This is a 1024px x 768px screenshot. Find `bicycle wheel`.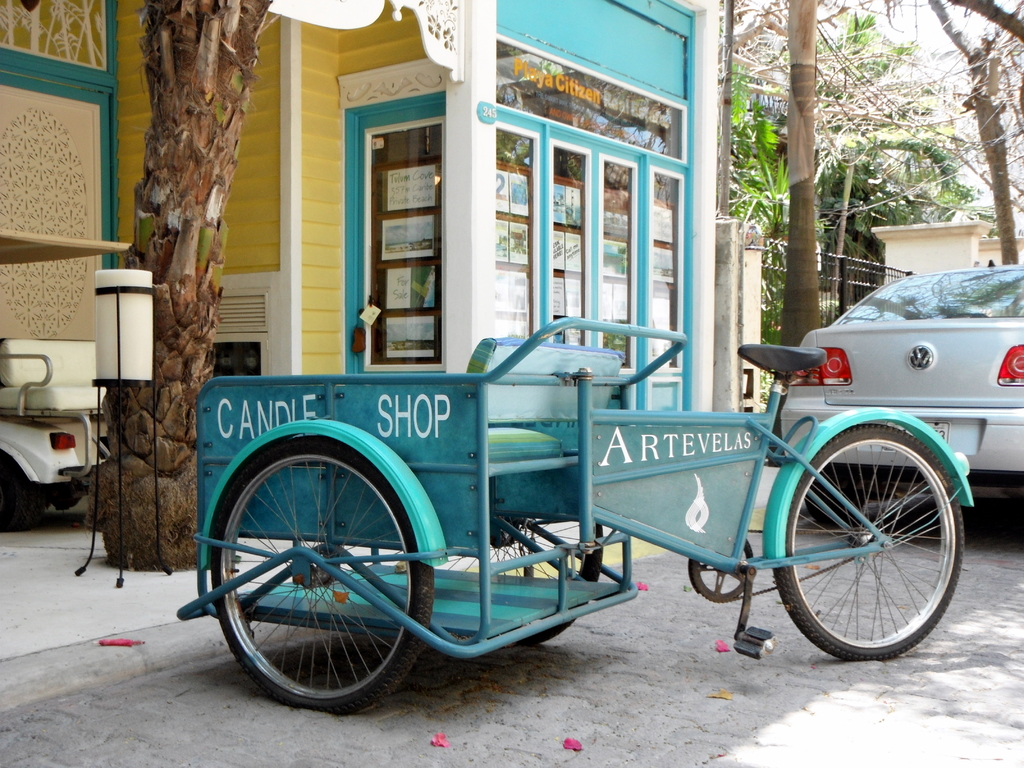
Bounding box: 189 433 435 741.
